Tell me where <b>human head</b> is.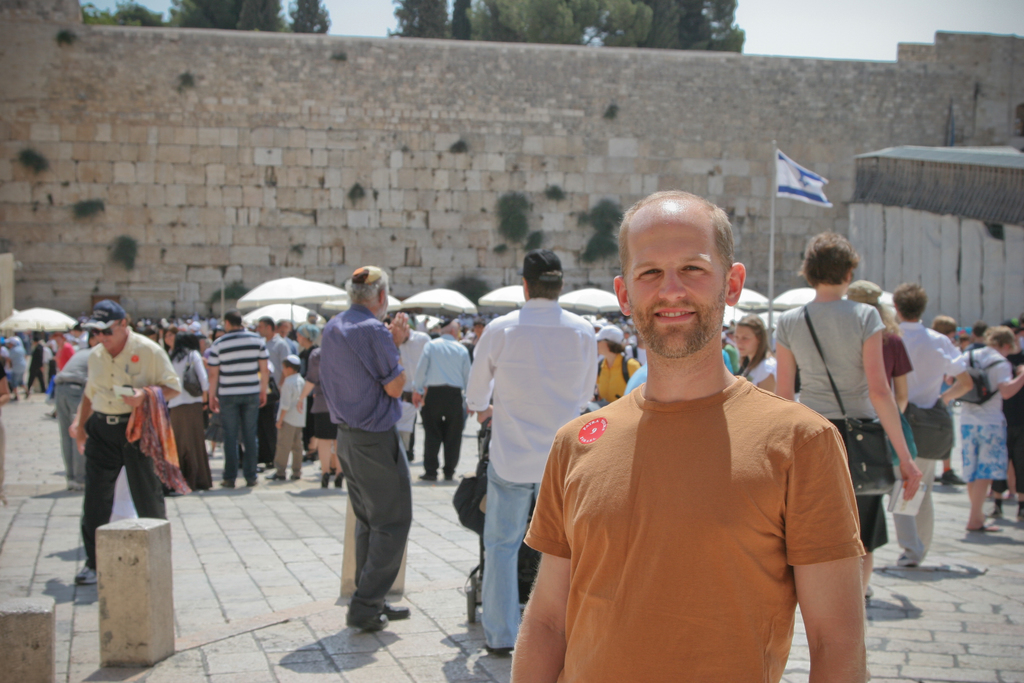
<b>human head</b> is at 735, 318, 767, 359.
